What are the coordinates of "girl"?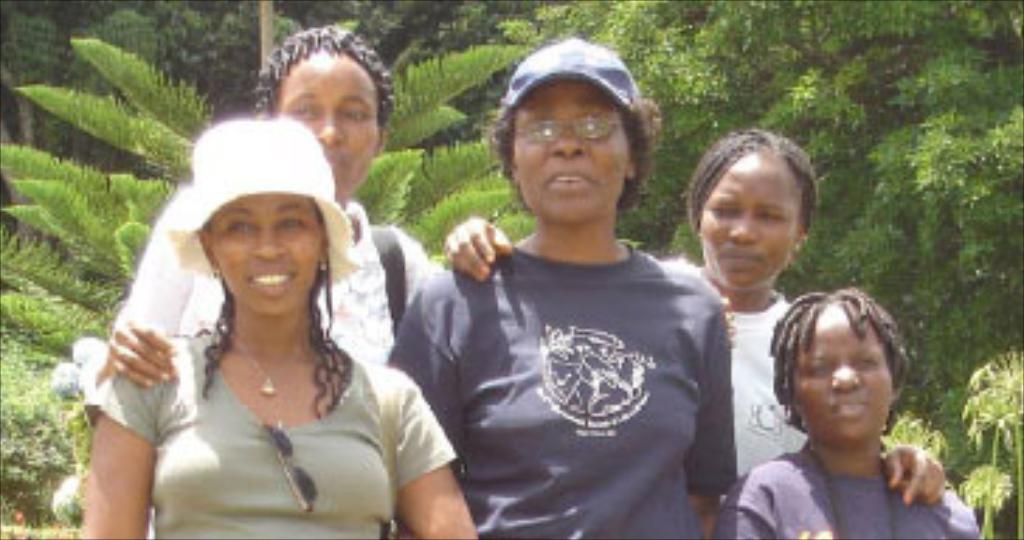
712, 284, 985, 537.
